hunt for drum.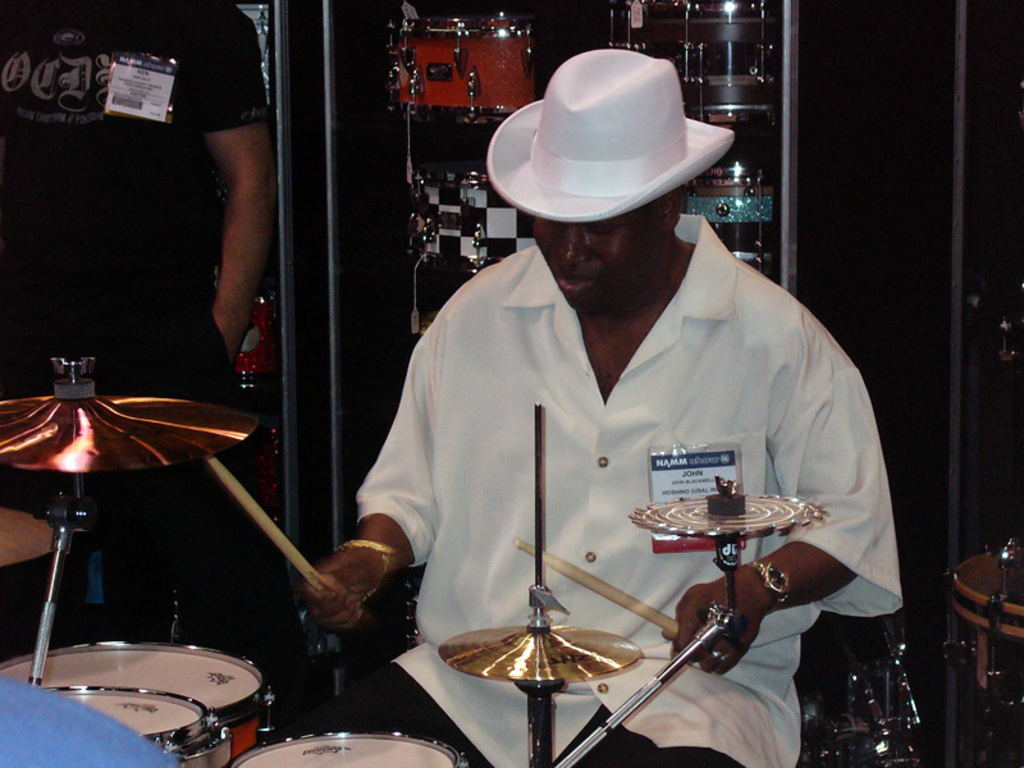
Hunted down at box(0, 506, 64, 608).
